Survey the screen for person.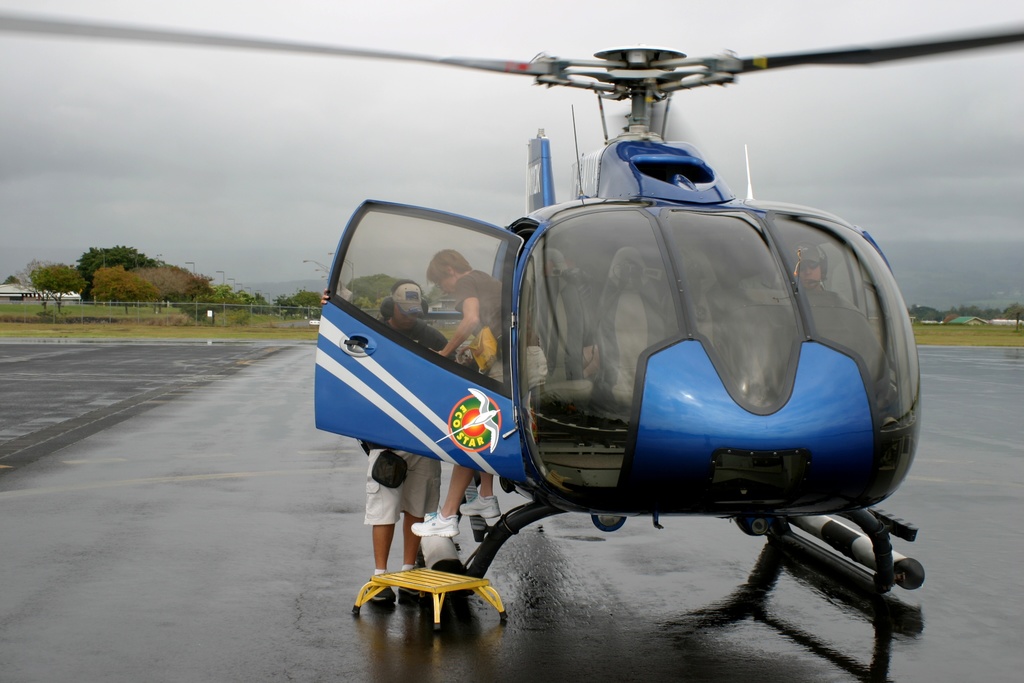
Survey found: locate(404, 250, 522, 540).
